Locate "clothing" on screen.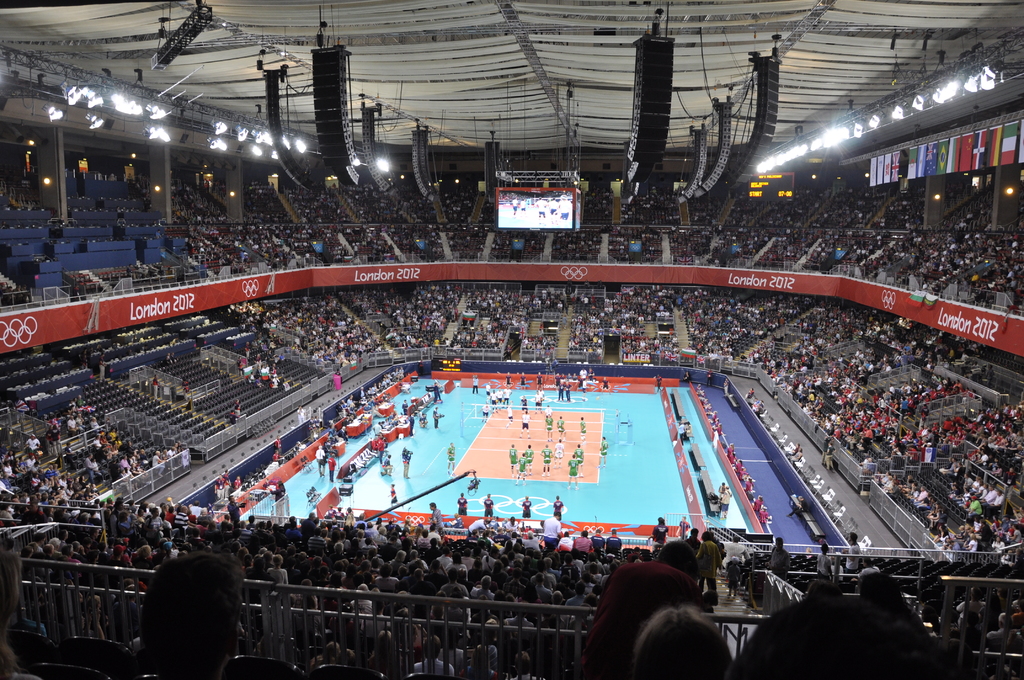
On screen at x1=690, y1=538, x2=700, y2=554.
